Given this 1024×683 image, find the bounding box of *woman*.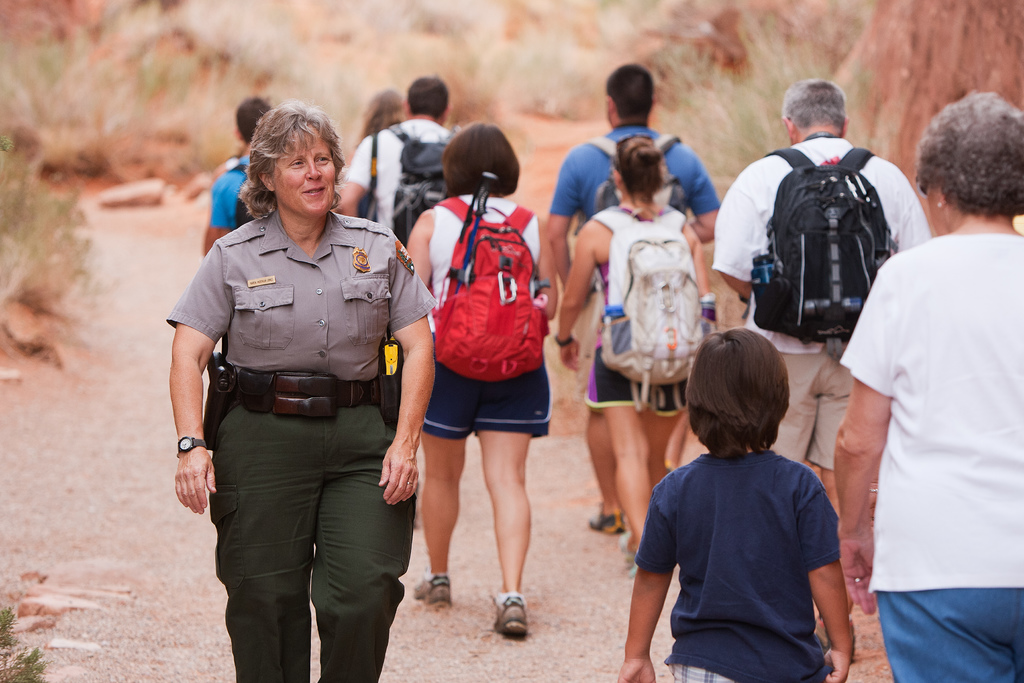
box(168, 99, 434, 682).
